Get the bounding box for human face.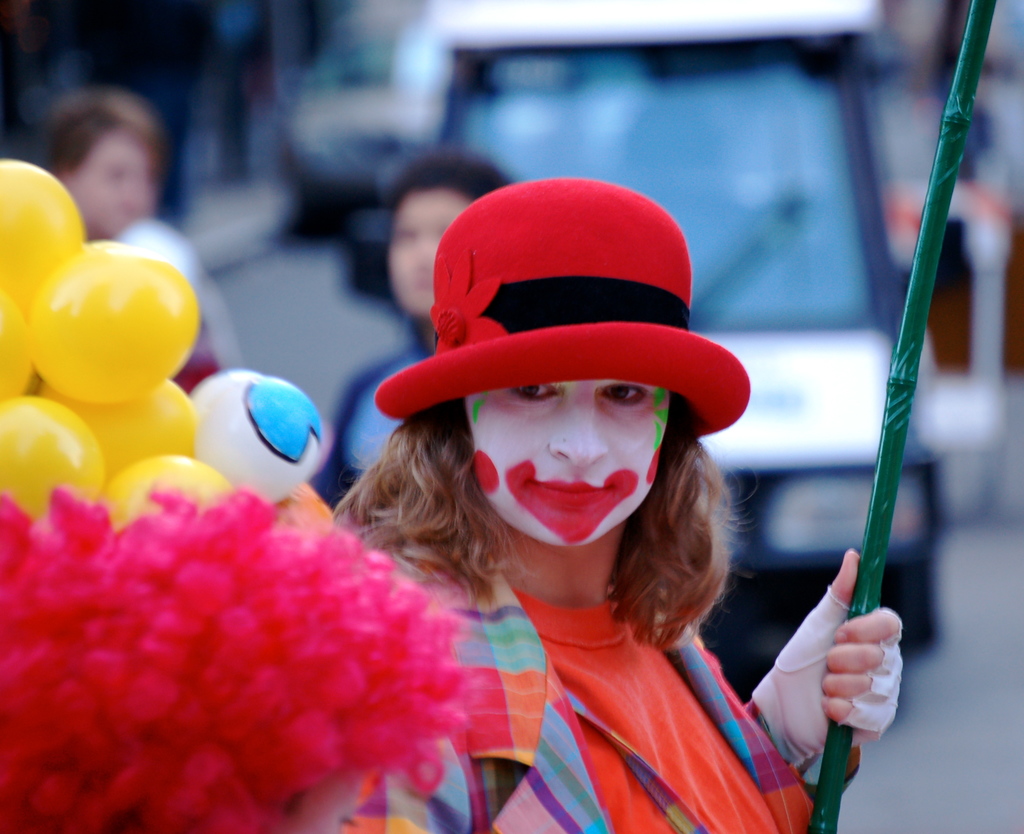
[left=458, top=375, right=671, bottom=552].
